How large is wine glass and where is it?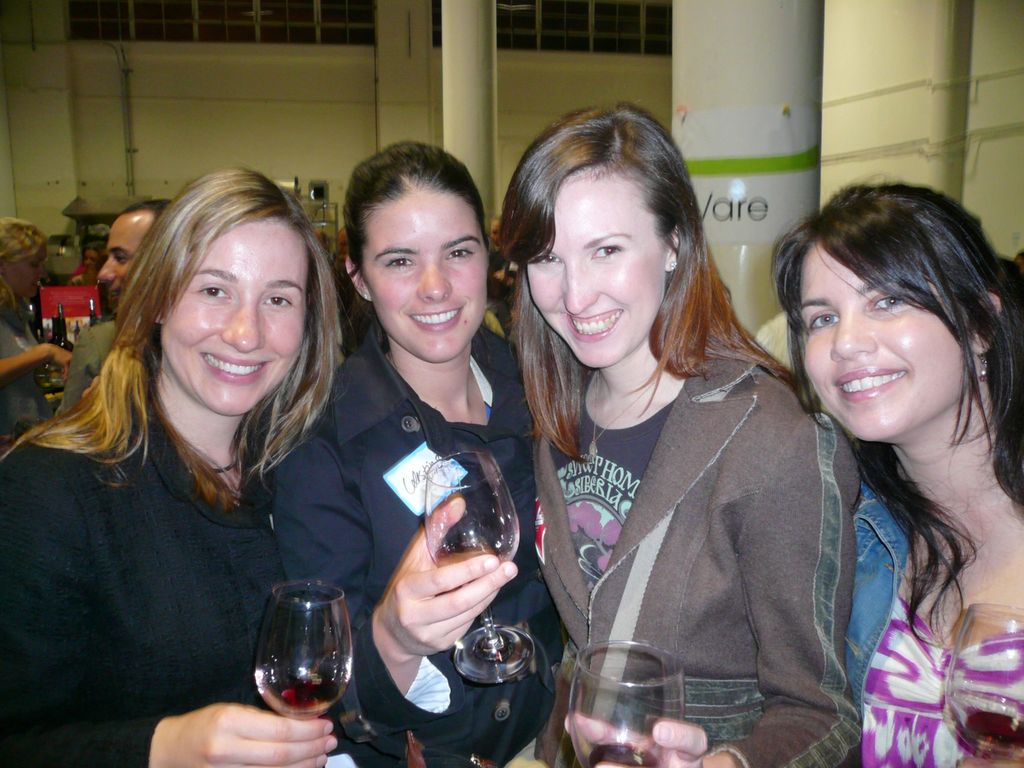
Bounding box: rect(568, 641, 678, 767).
